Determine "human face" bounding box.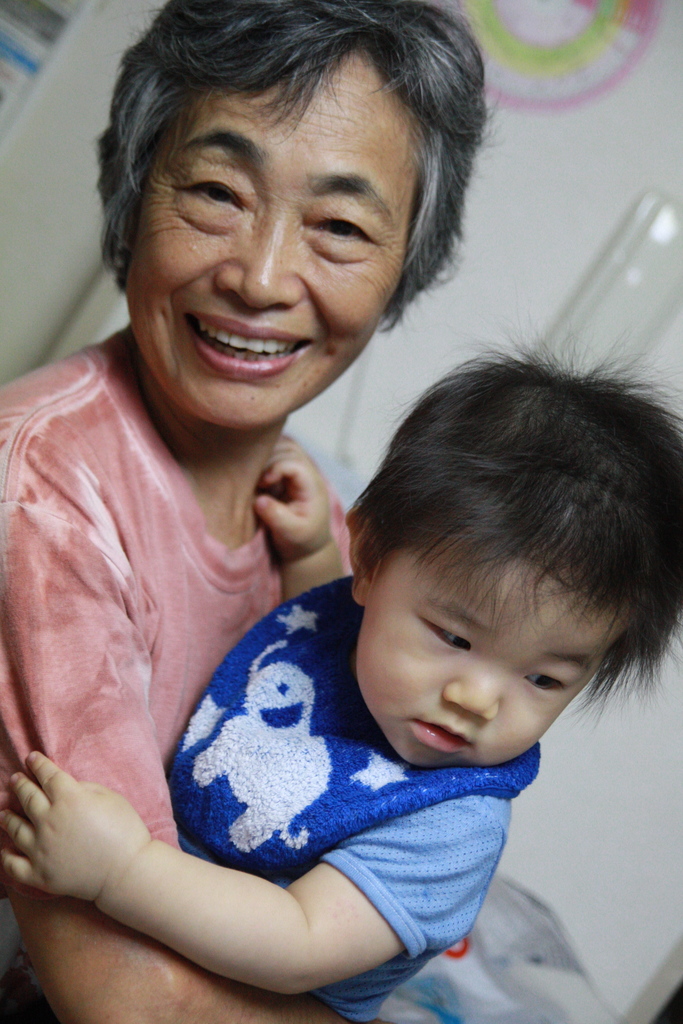
Determined: l=358, t=550, r=620, b=755.
